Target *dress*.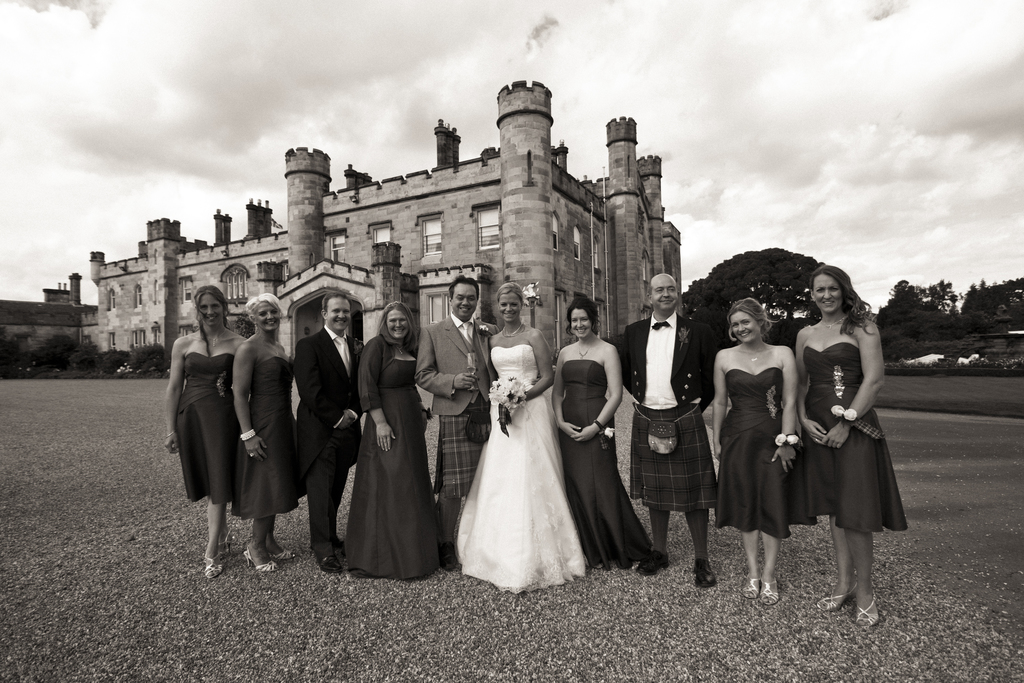
Target region: [789, 343, 902, 534].
